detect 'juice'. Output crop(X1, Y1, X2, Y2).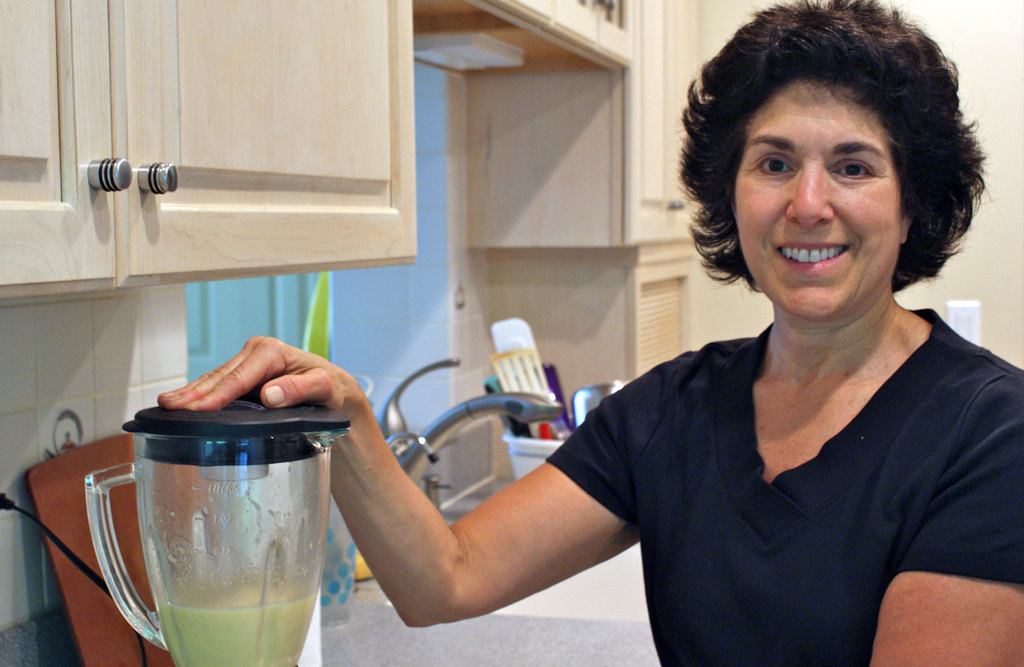
crop(71, 380, 348, 640).
